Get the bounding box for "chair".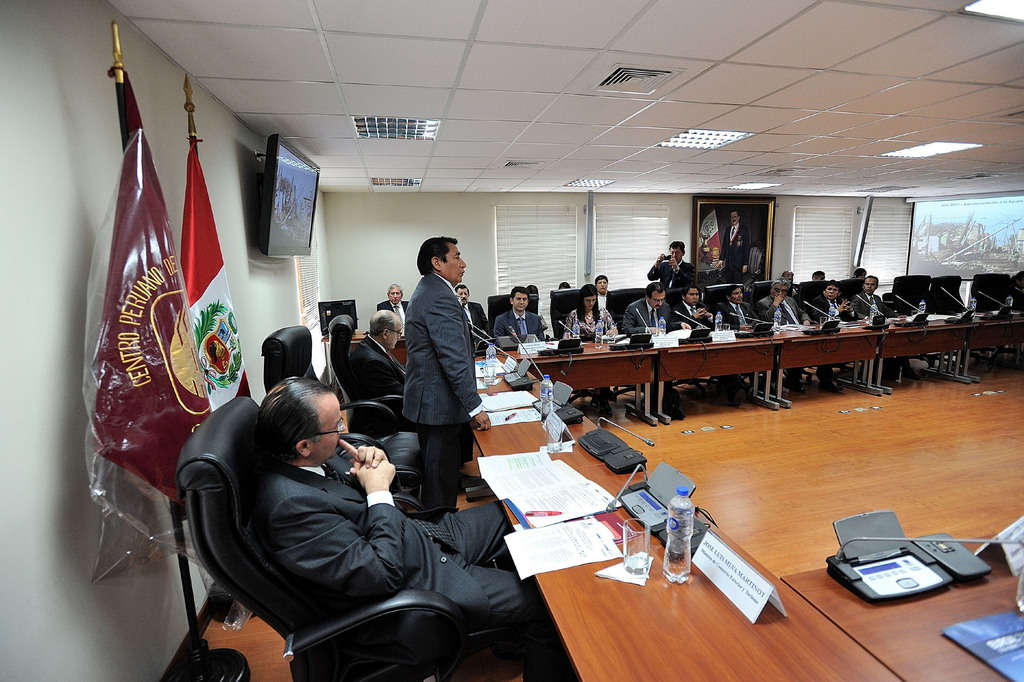
detection(926, 272, 967, 365).
